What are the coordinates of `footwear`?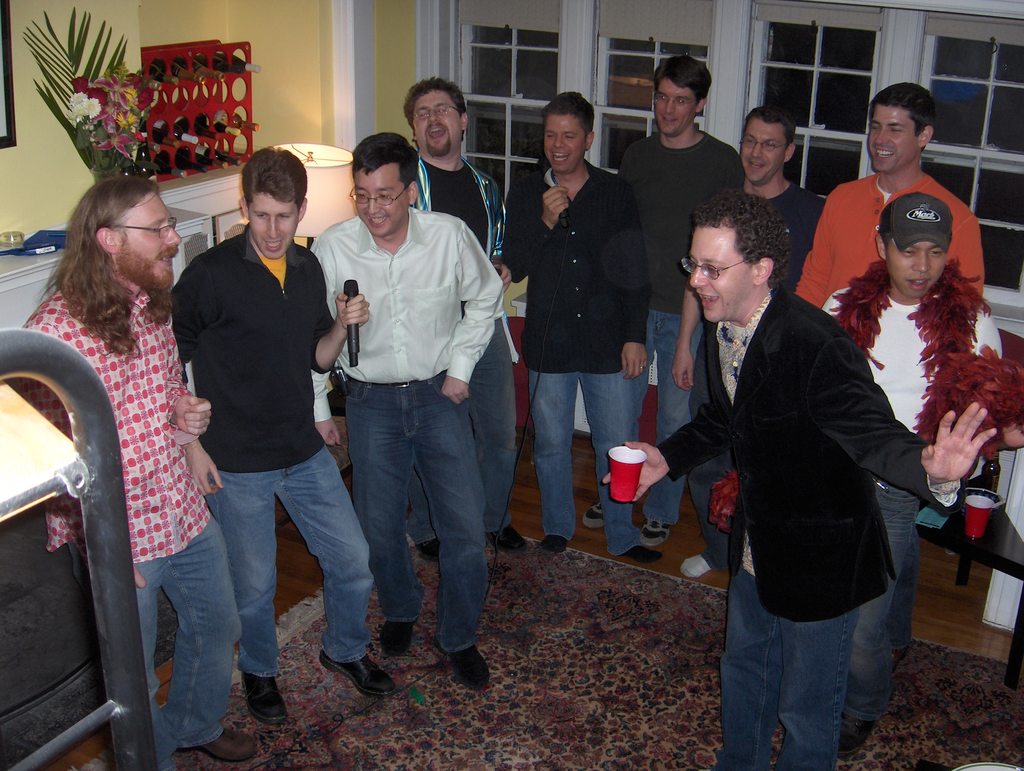
543:533:568:550.
